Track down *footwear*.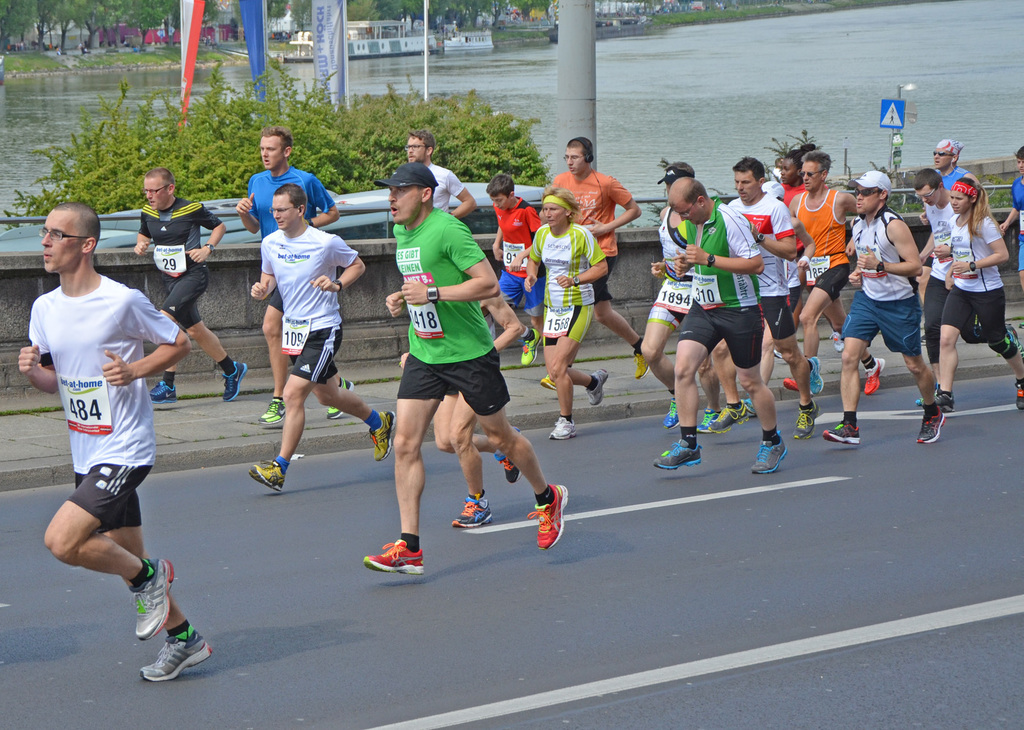
Tracked to select_region(360, 536, 424, 575).
